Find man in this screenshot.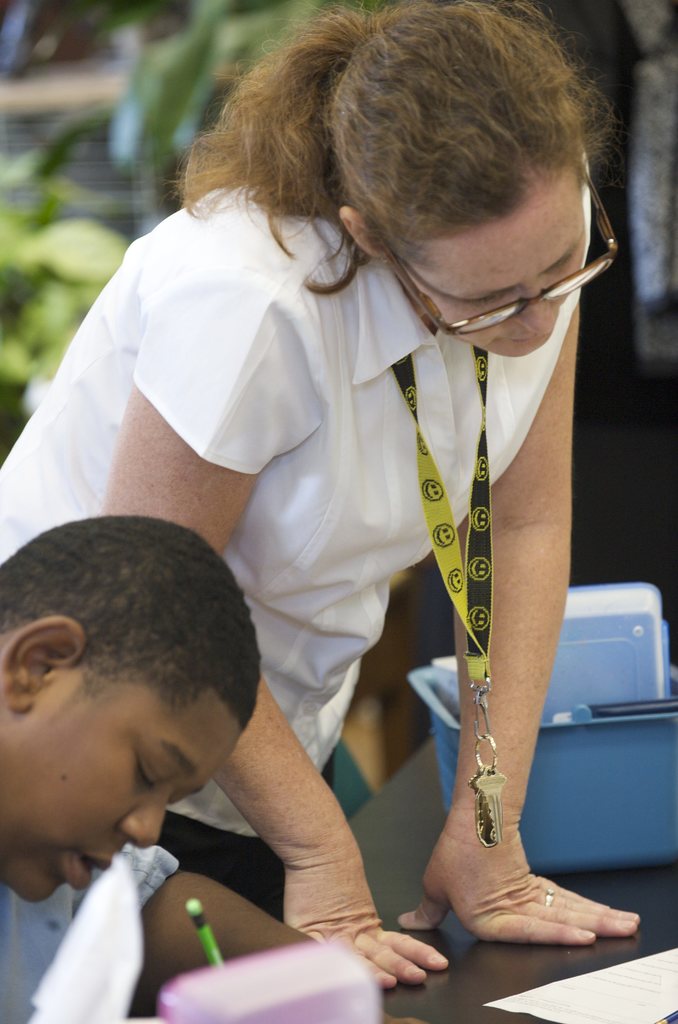
The bounding box for man is <bbox>0, 511, 298, 971</bbox>.
